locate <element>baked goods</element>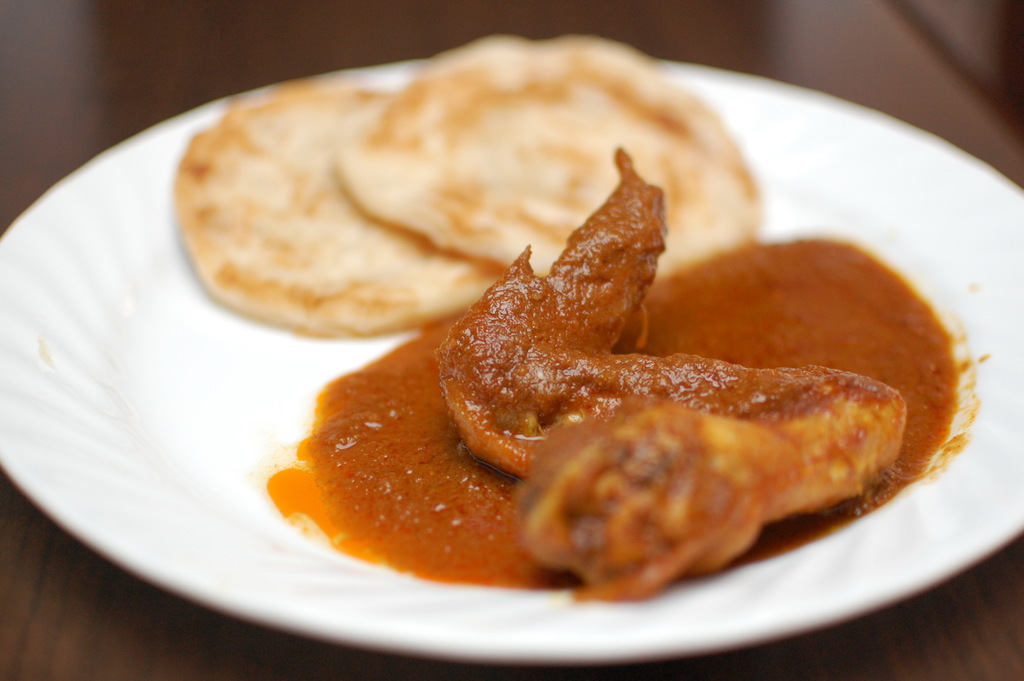
Rect(178, 81, 514, 345)
